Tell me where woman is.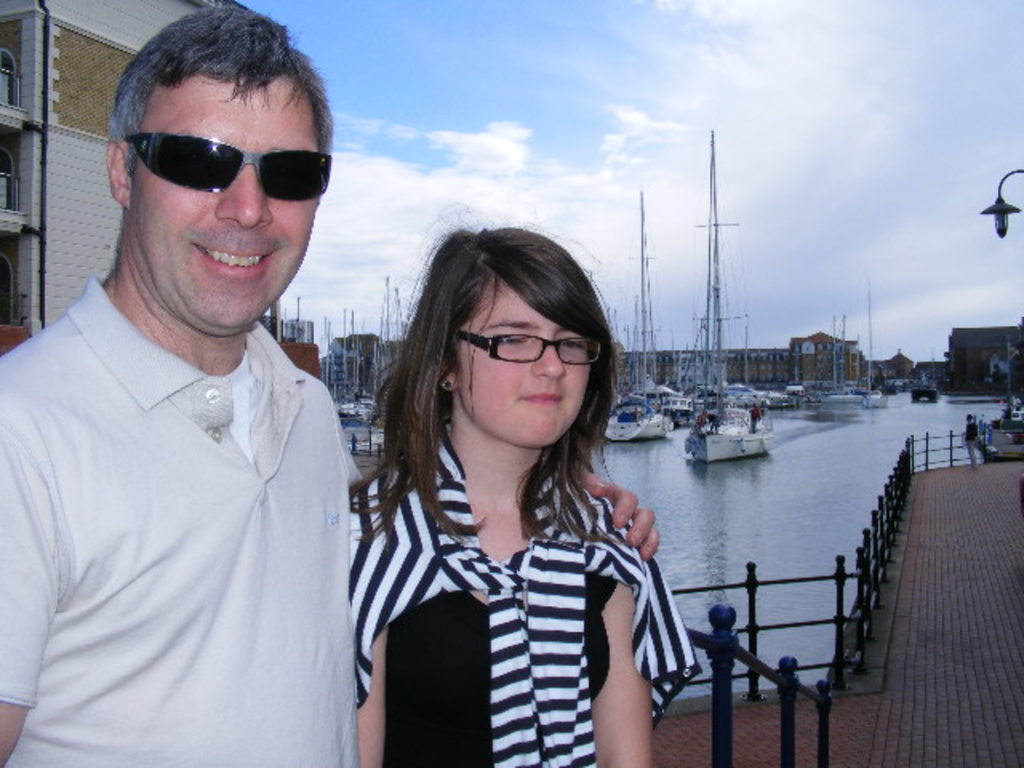
woman is at left=346, top=224, right=698, bottom=766.
